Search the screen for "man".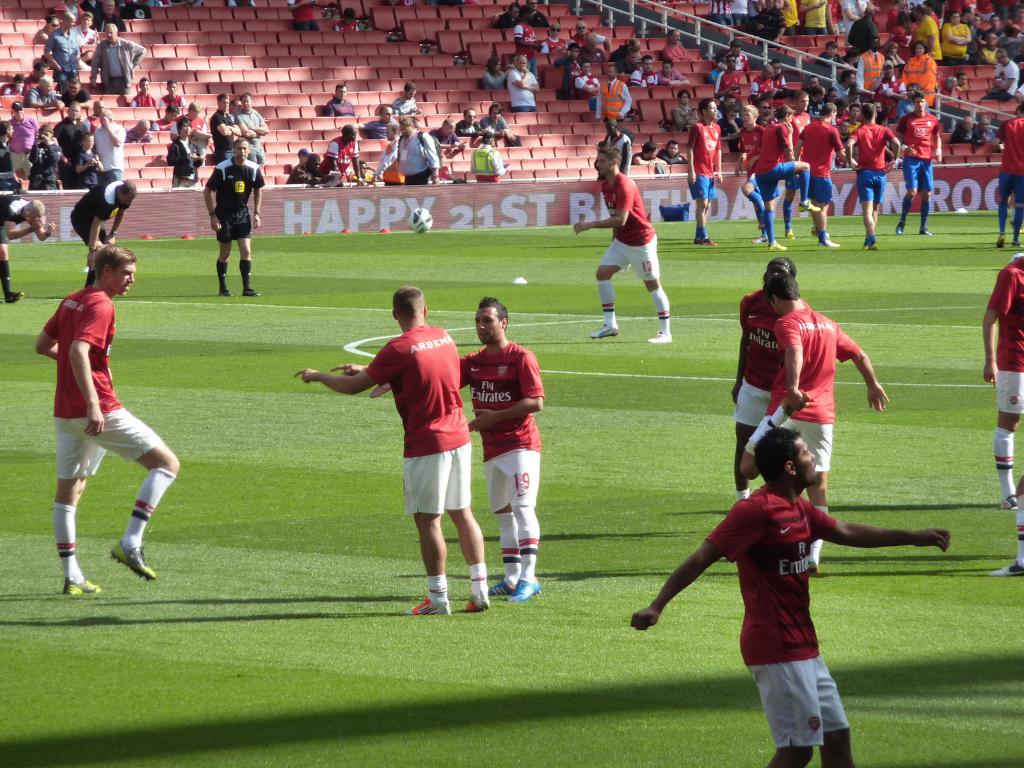
Found at 20/76/66/111.
